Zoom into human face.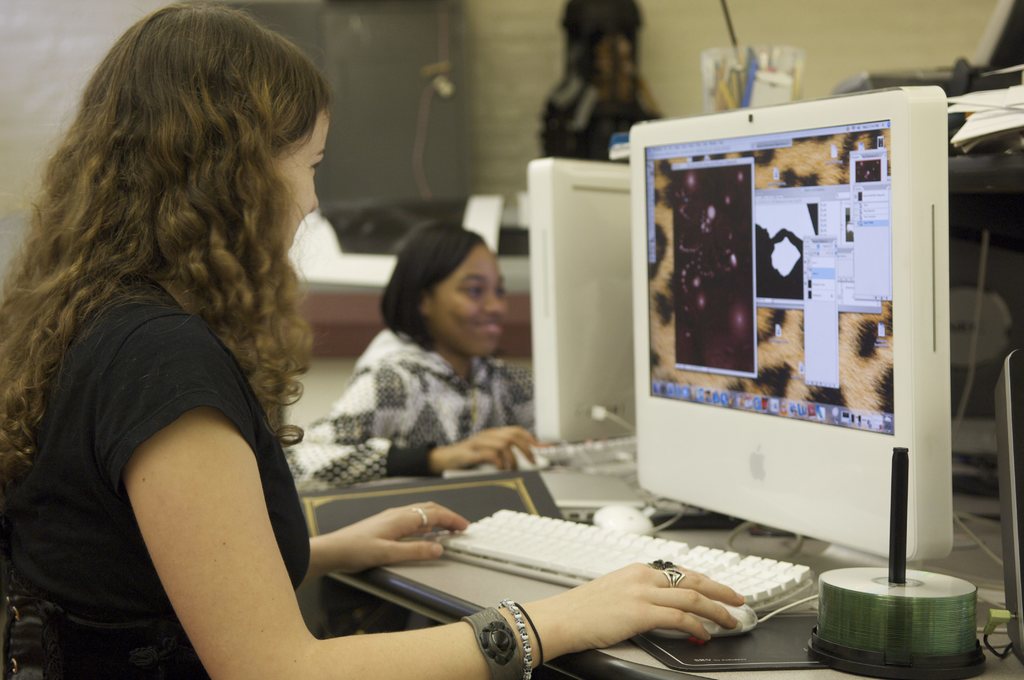
Zoom target: (270, 117, 325, 253).
